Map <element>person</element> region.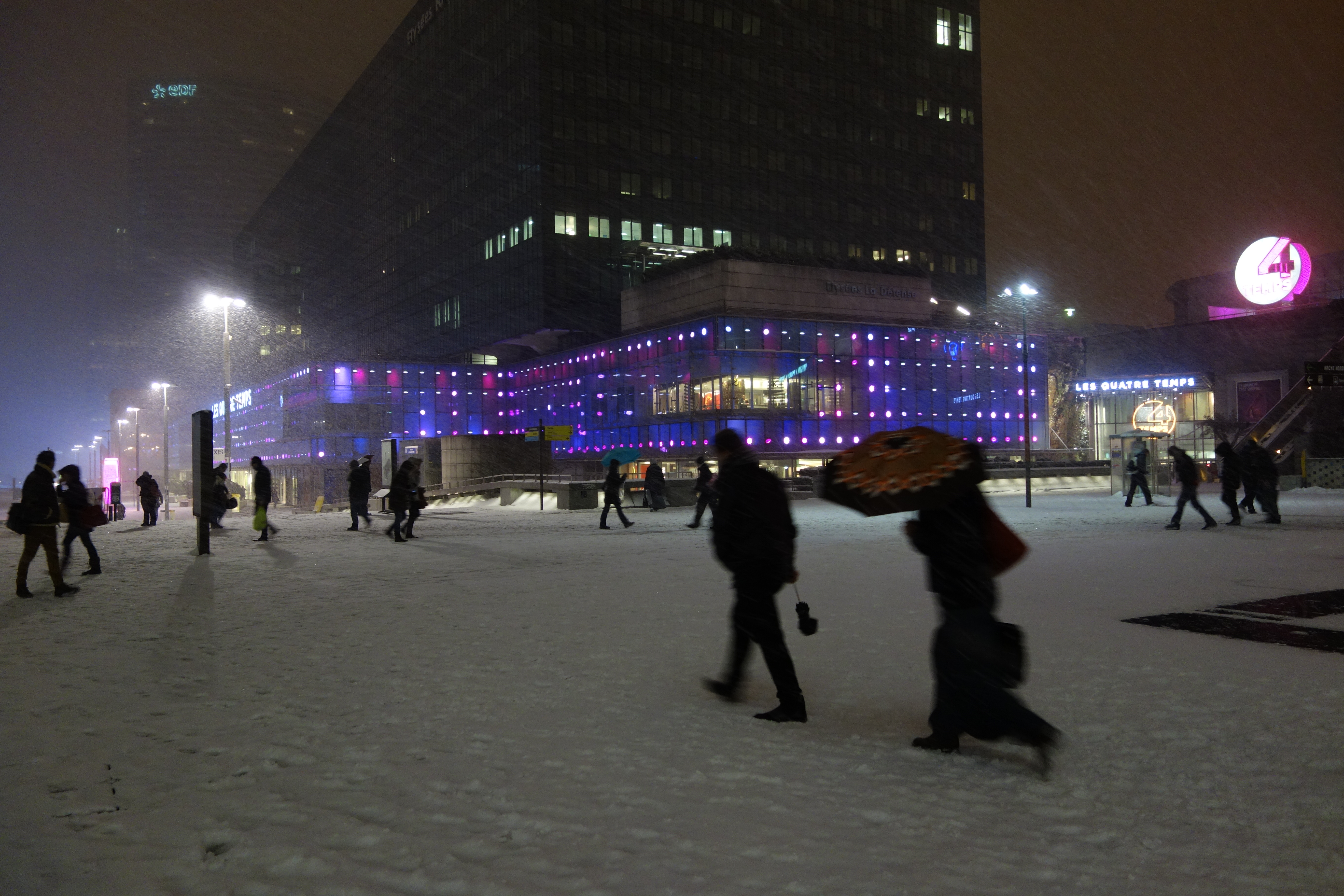
Mapped to BBox(305, 106, 314, 129).
